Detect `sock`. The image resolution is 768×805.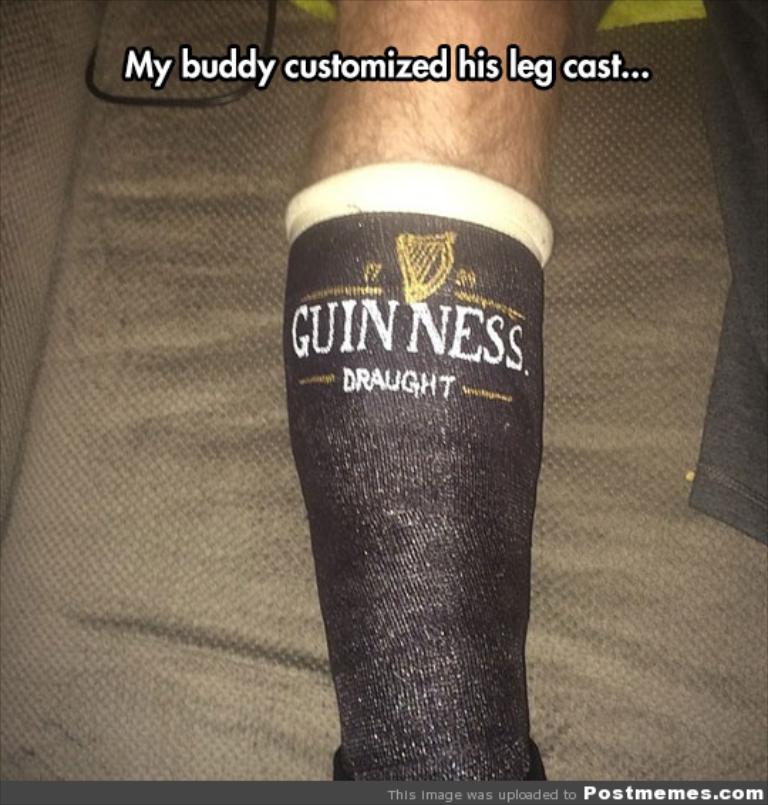
[x1=286, y1=159, x2=560, y2=784].
